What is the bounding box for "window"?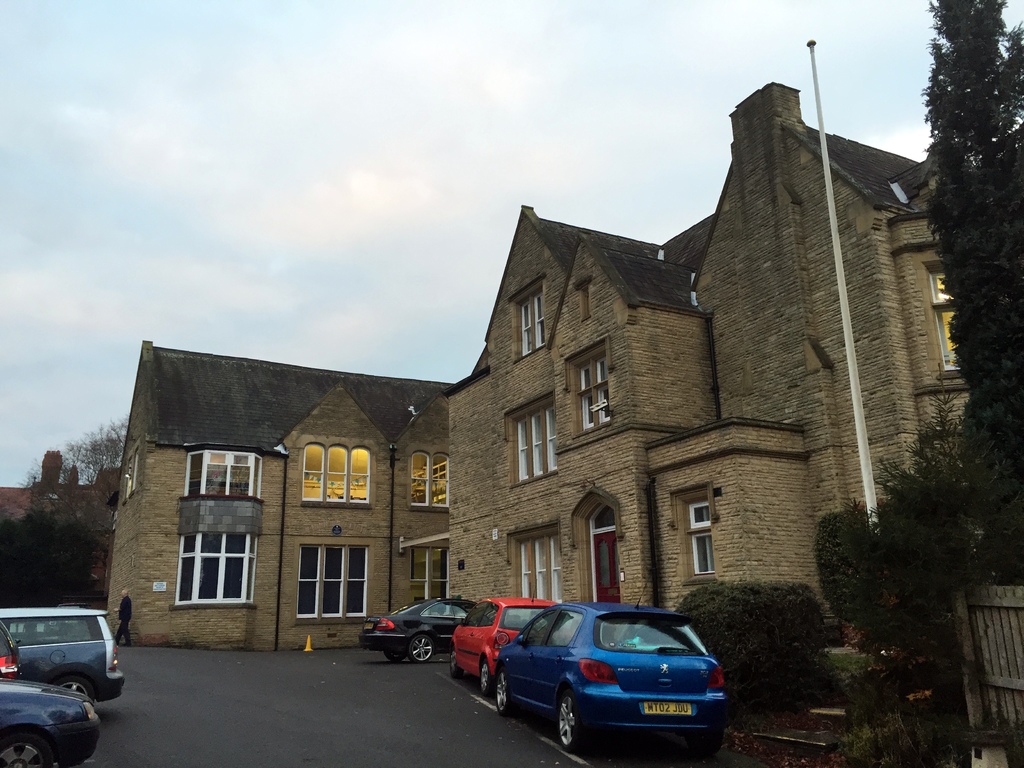
<box>526,607,551,646</box>.
